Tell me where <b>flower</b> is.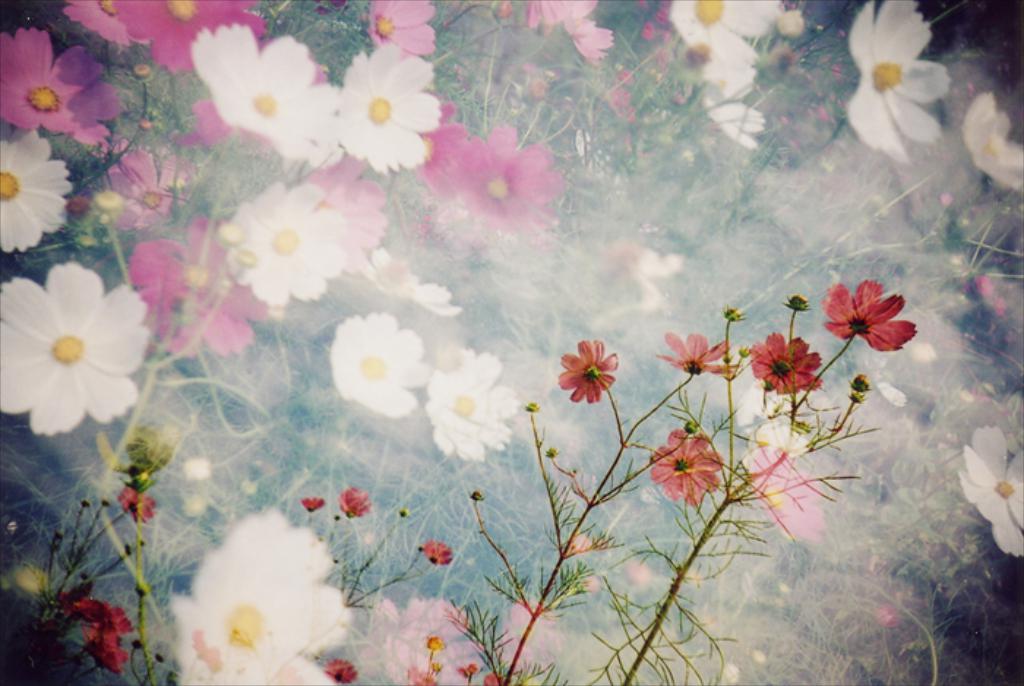
<b>flower</b> is at BBox(170, 506, 355, 685).
